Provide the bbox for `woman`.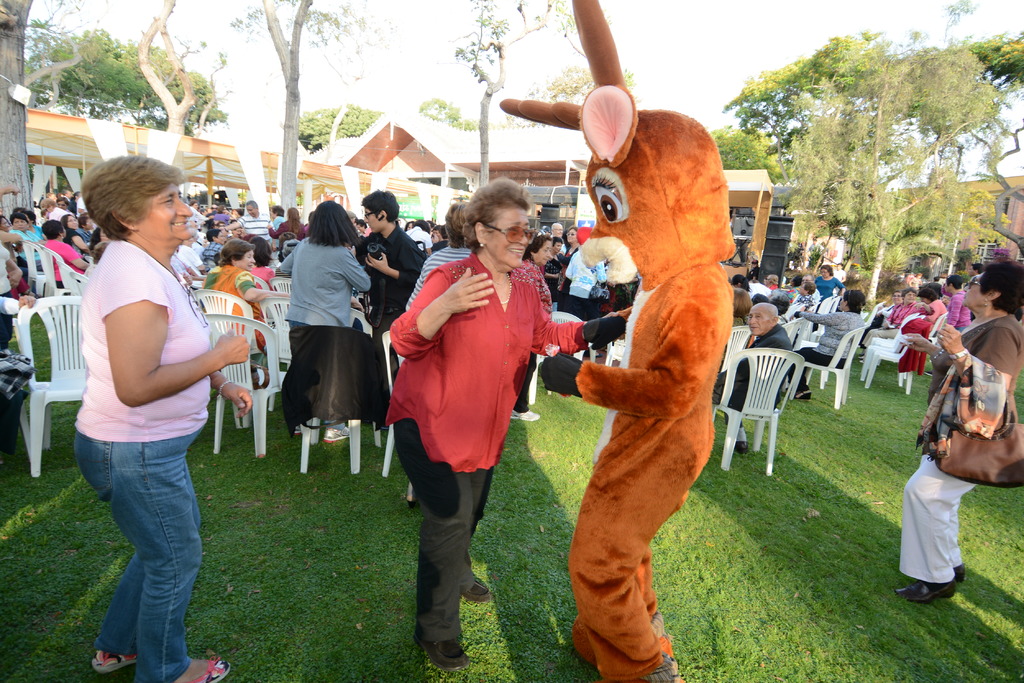
387,173,636,671.
